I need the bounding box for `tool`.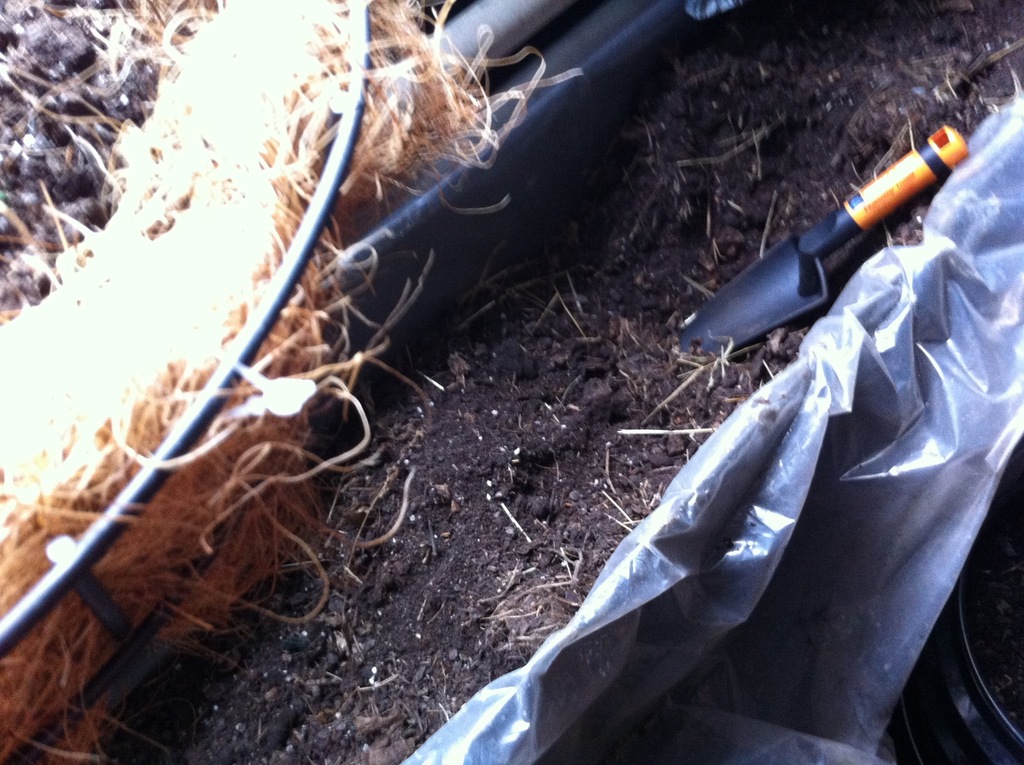
Here it is: left=710, top=113, right=999, bottom=367.
